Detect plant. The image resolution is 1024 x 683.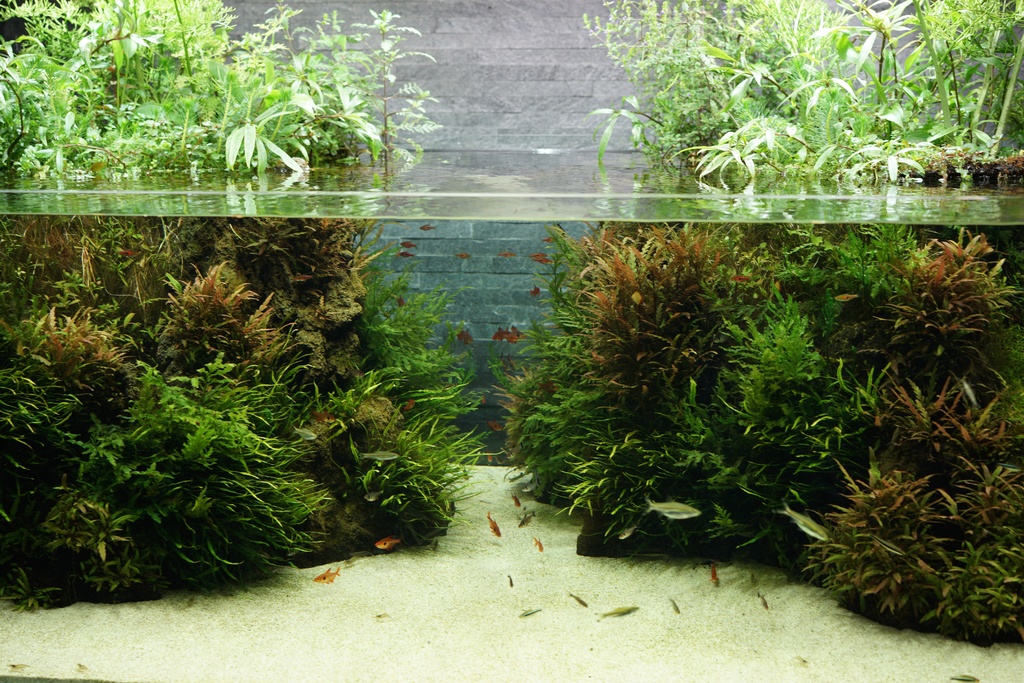
(left=577, top=217, right=778, bottom=416).
